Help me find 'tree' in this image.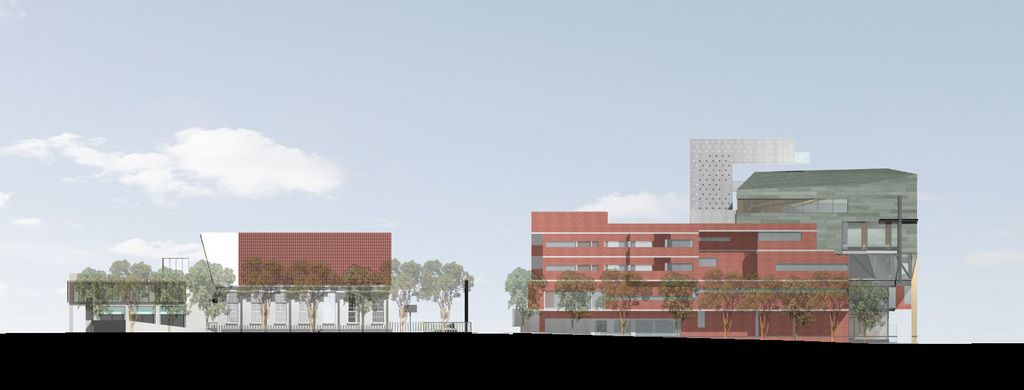
Found it: region(778, 272, 820, 340).
